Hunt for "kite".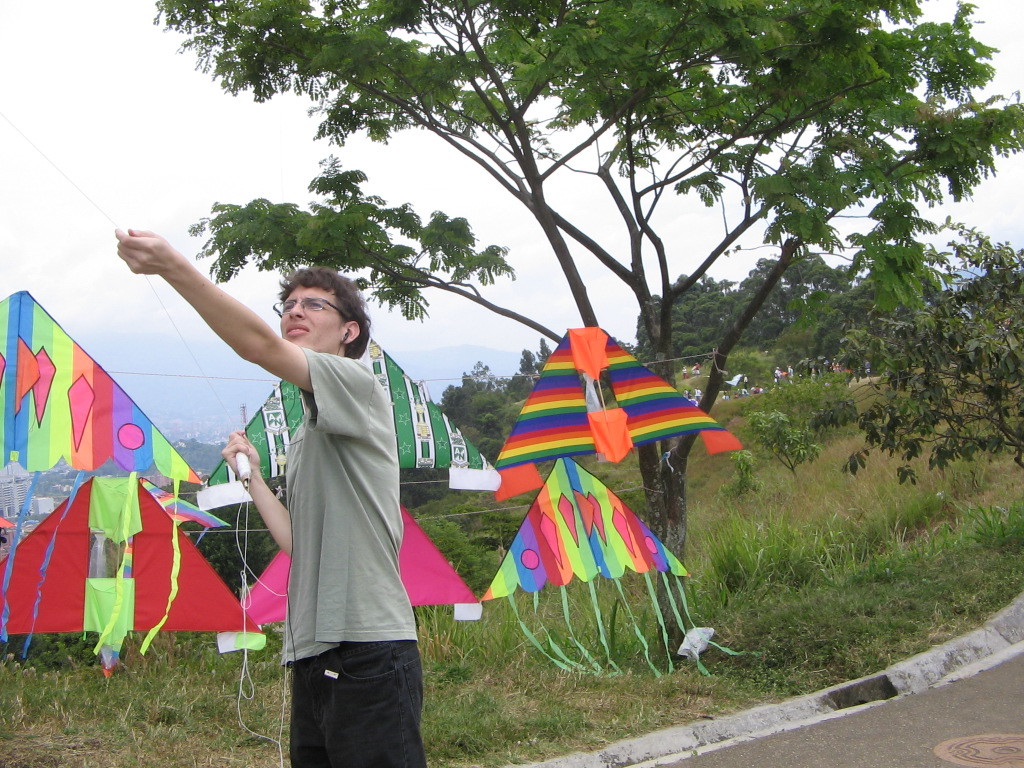
Hunted down at x1=194, y1=333, x2=505, y2=511.
